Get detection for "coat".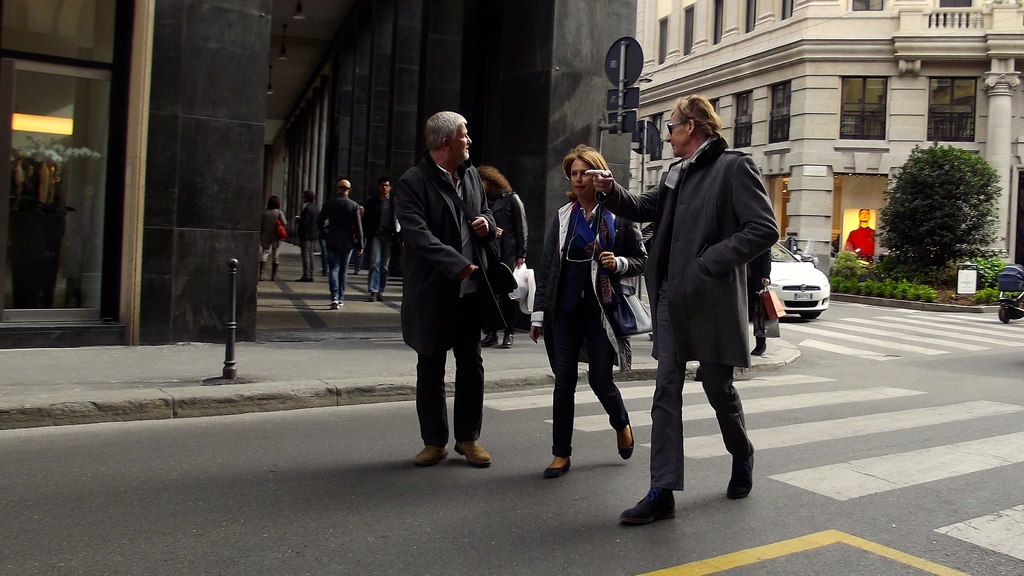
Detection: <box>367,191,395,259</box>.
